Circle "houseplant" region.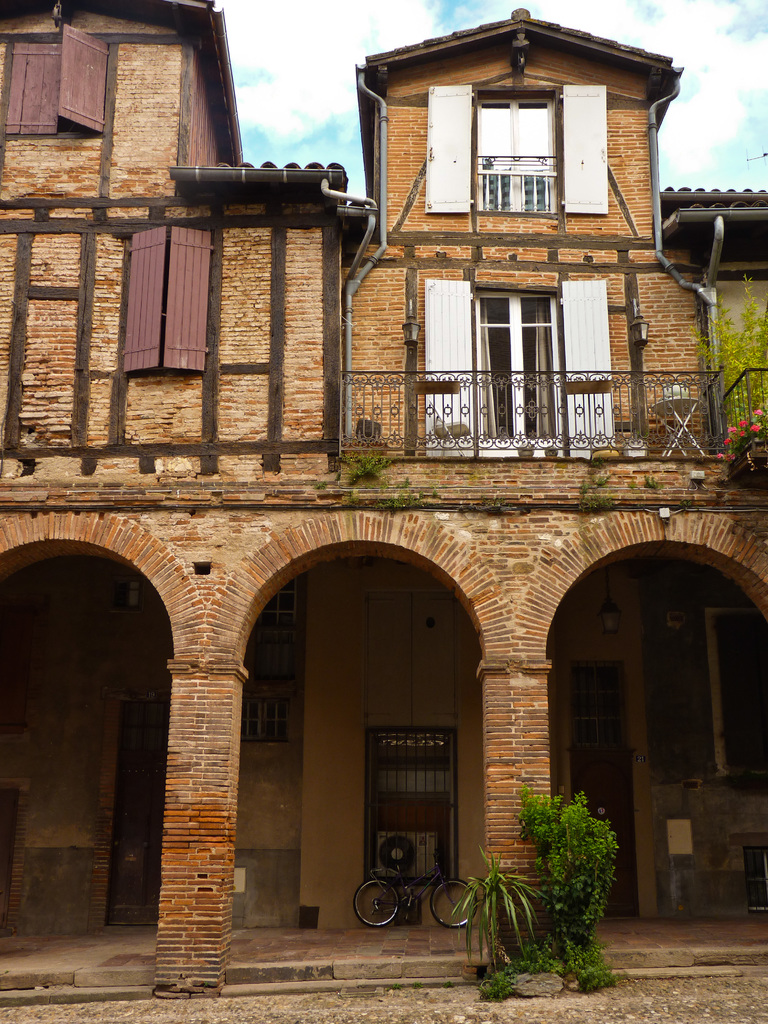
Region: (left=451, top=837, right=554, bottom=1002).
